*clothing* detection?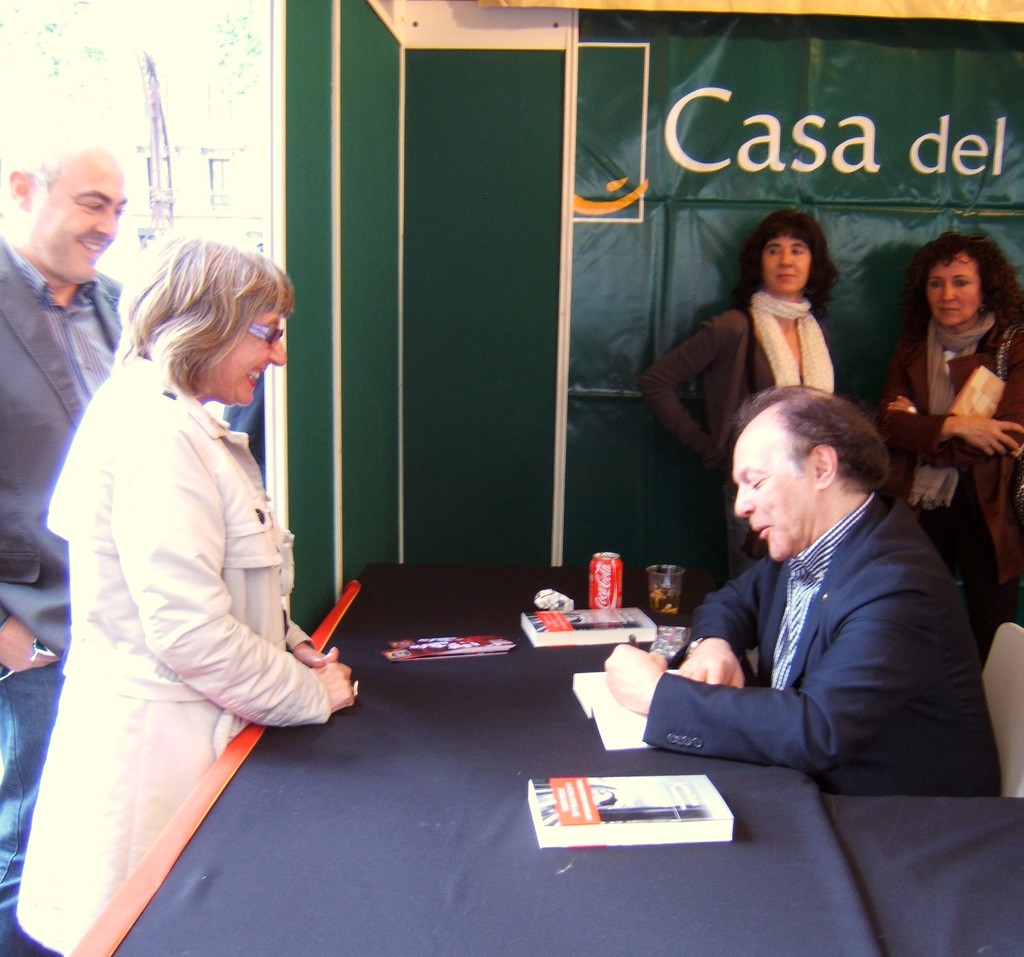
detection(640, 289, 846, 575)
